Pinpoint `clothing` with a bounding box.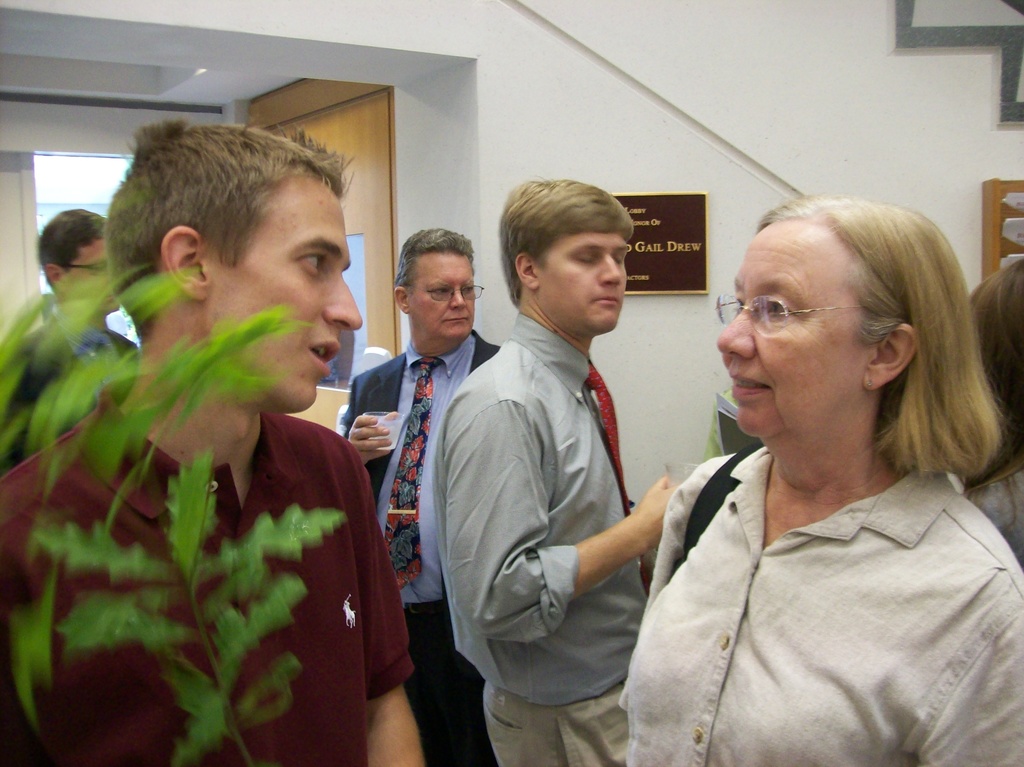
region(956, 460, 1023, 564).
